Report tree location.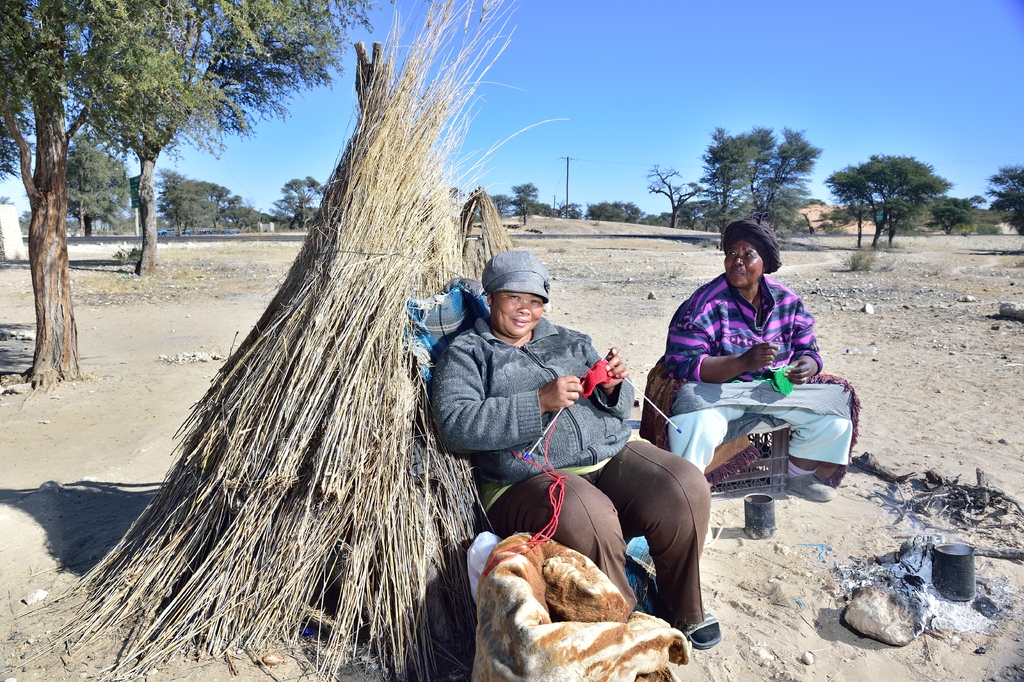
Report: detection(932, 190, 989, 235).
